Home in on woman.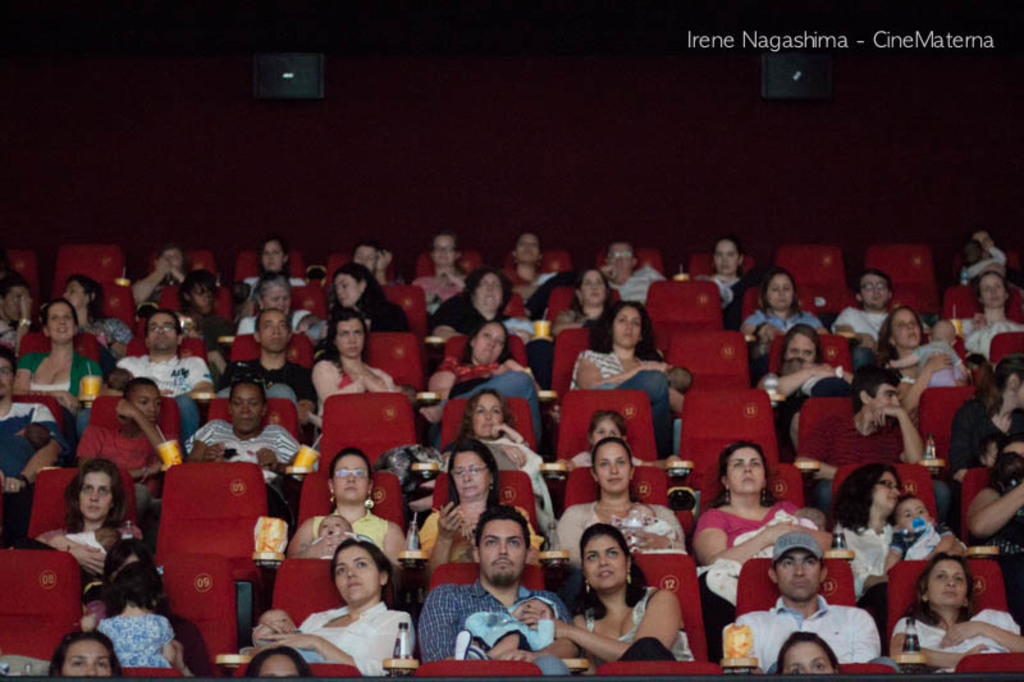
Homed in at bbox=[557, 441, 691, 576].
